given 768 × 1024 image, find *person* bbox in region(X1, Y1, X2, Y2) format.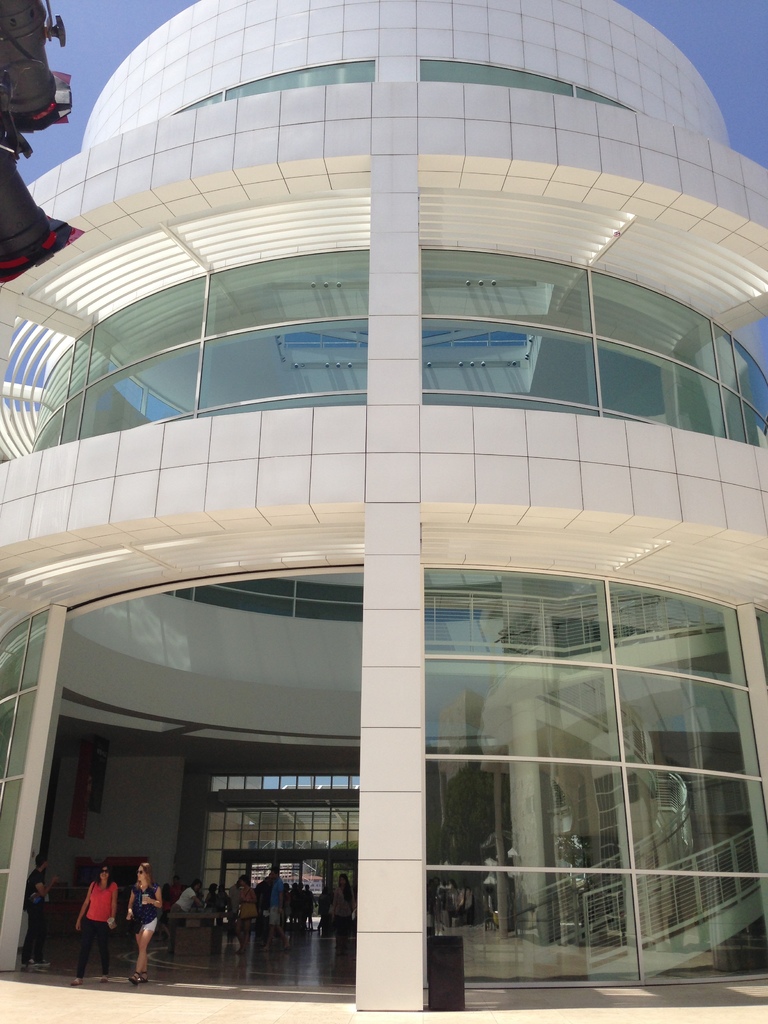
region(166, 858, 315, 960).
